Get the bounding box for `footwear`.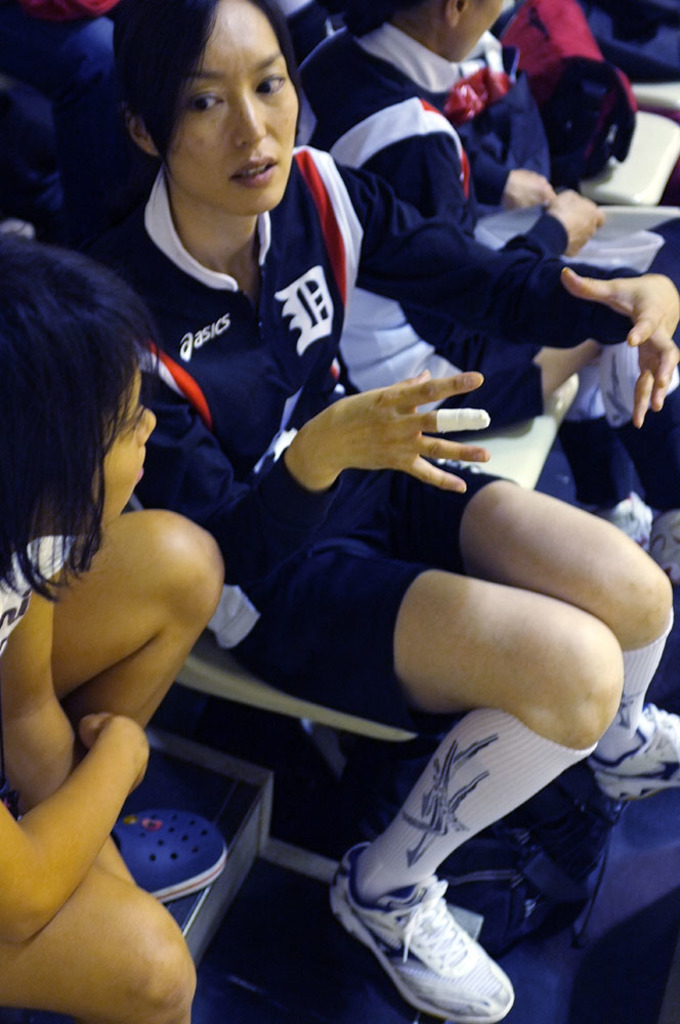
bbox=(332, 842, 514, 1023).
